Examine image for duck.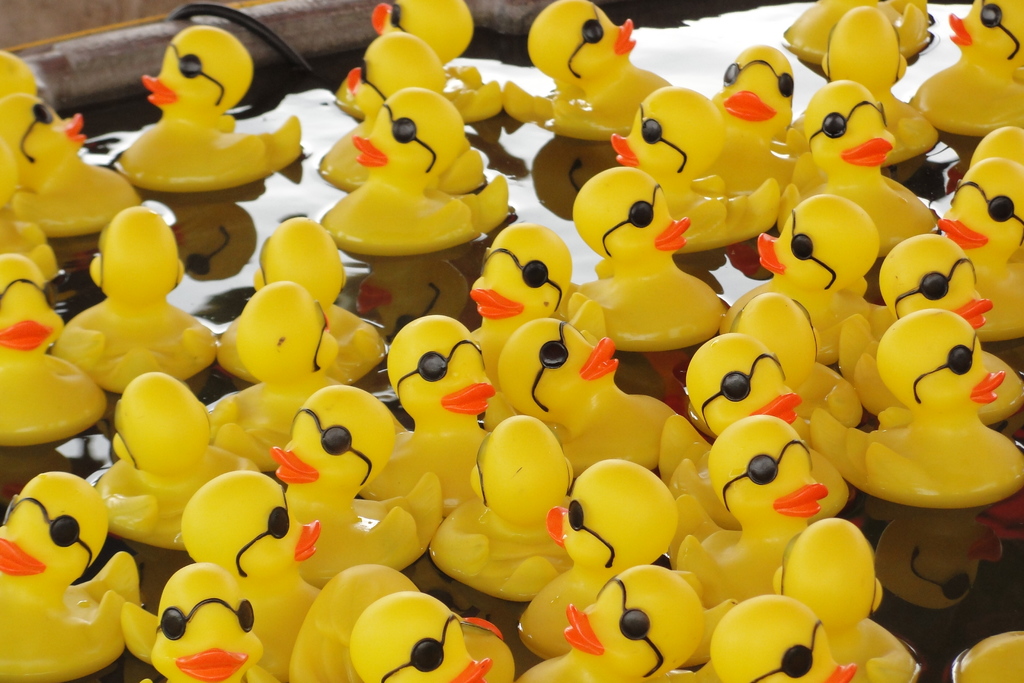
Examination result: left=269, top=386, right=447, bottom=602.
